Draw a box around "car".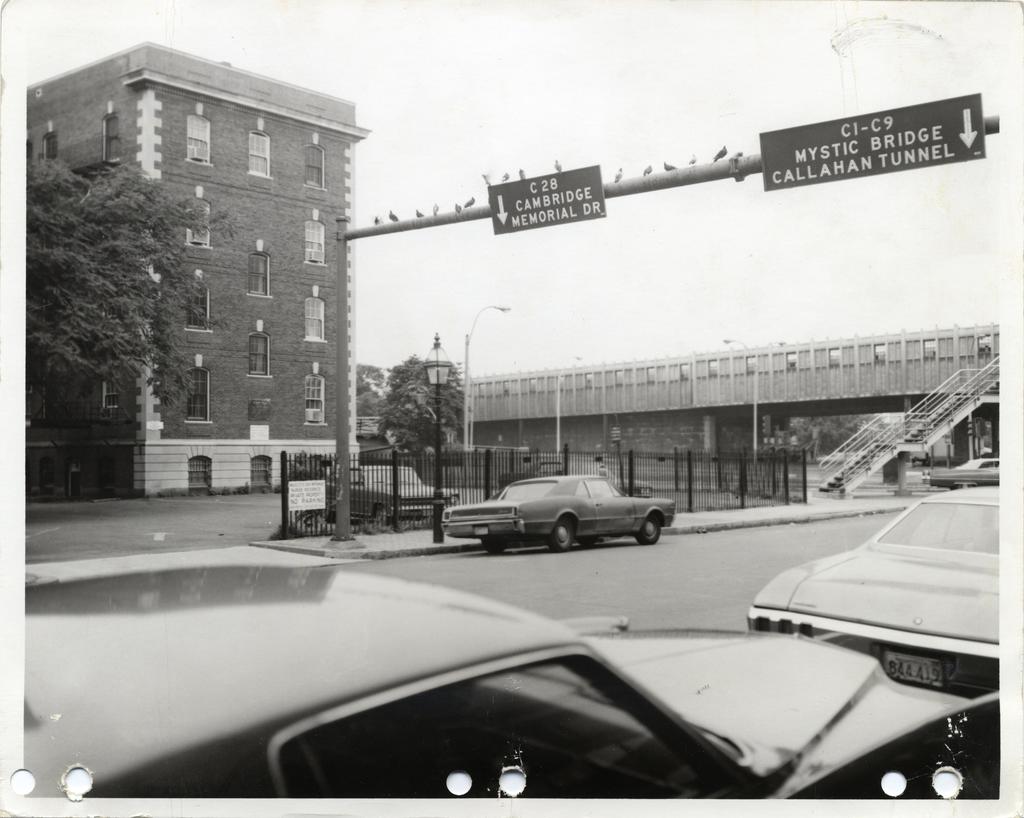
rect(442, 467, 673, 550).
